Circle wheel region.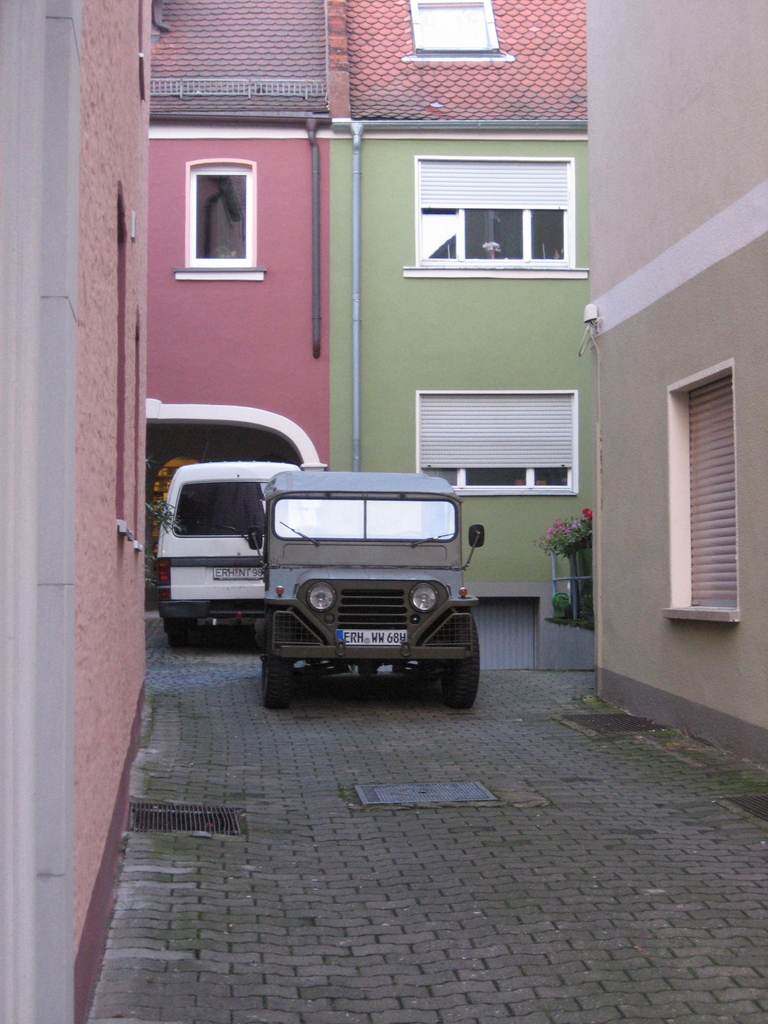
Region: l=168, t=622, r=191, b=646.
